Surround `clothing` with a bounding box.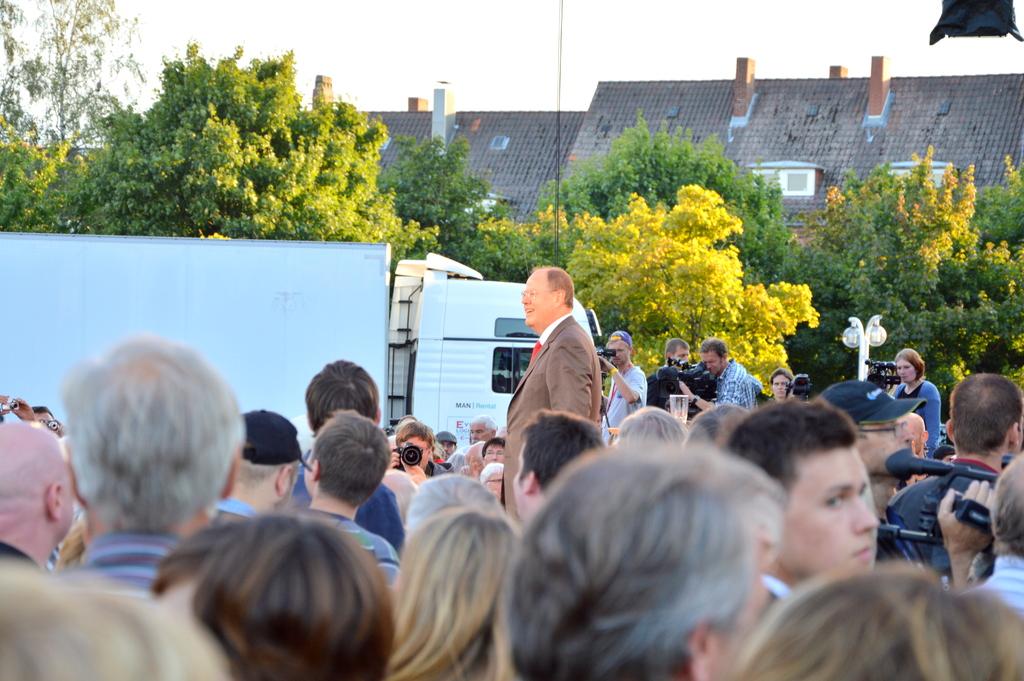
bbox=[54, 531, 189, 599].
